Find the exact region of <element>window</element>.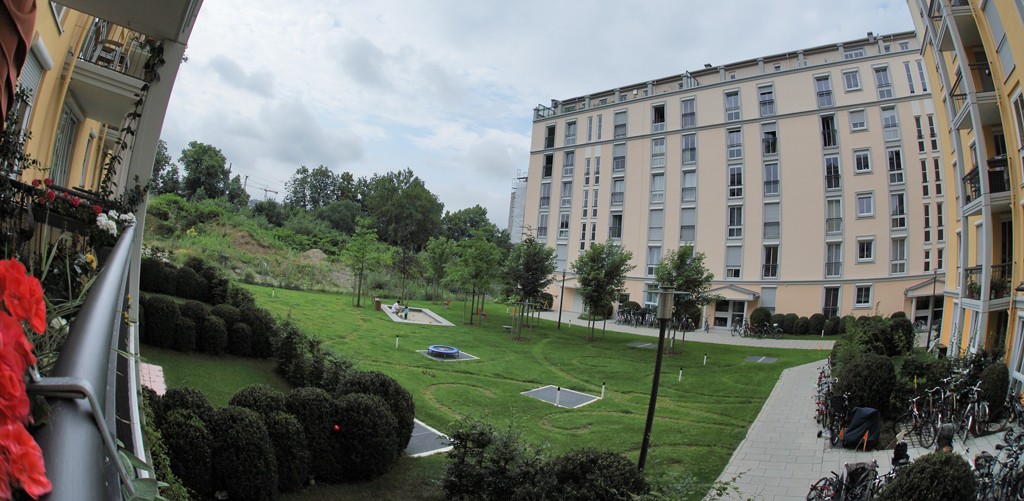
Exact region: box=[584, 155, 601, 188].
